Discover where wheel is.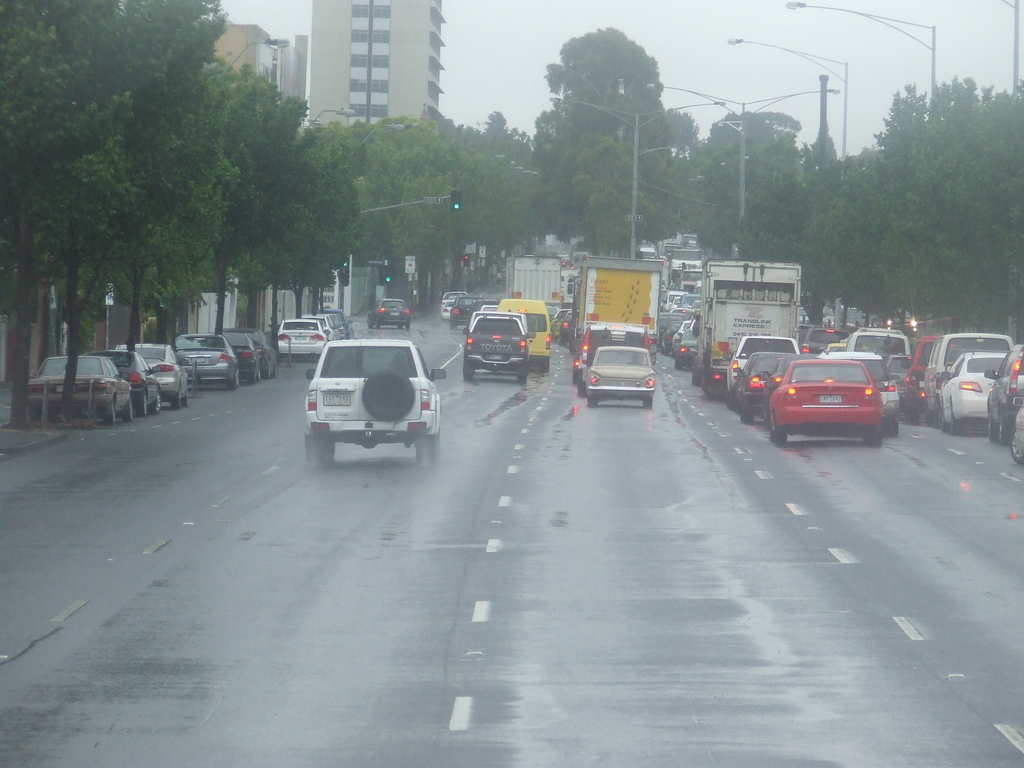
Discovered at <bbox>366, 312, 408, 329</bbox>.
